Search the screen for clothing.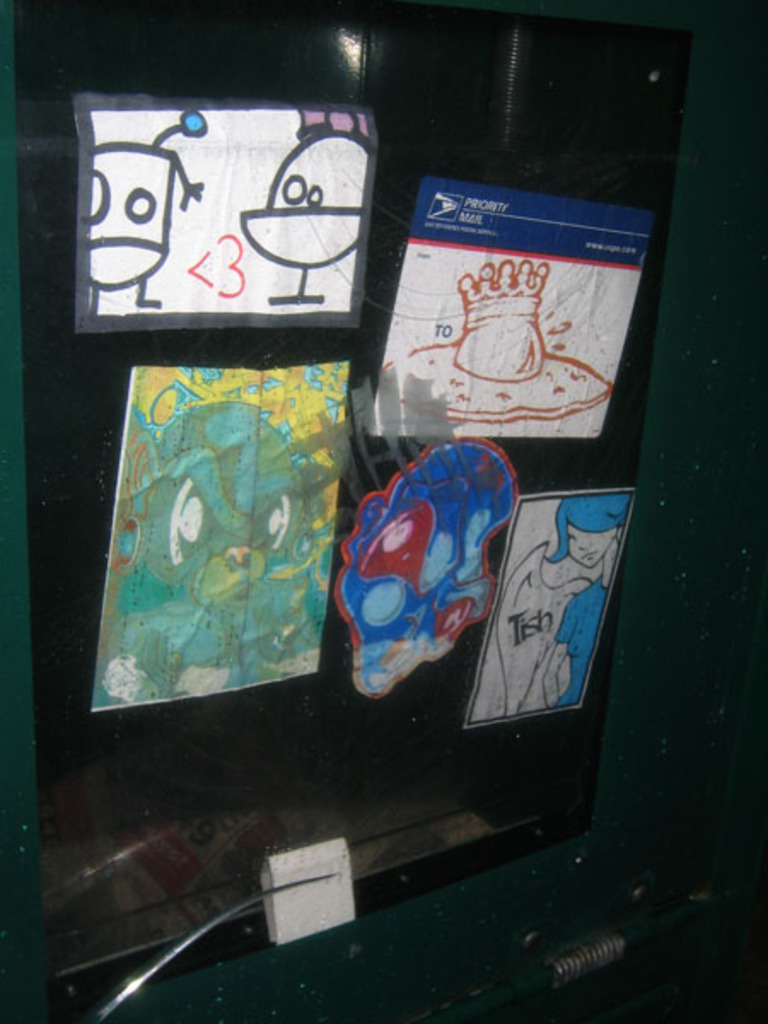
Found at [left=548, top=580, right=604, bottom=707].
